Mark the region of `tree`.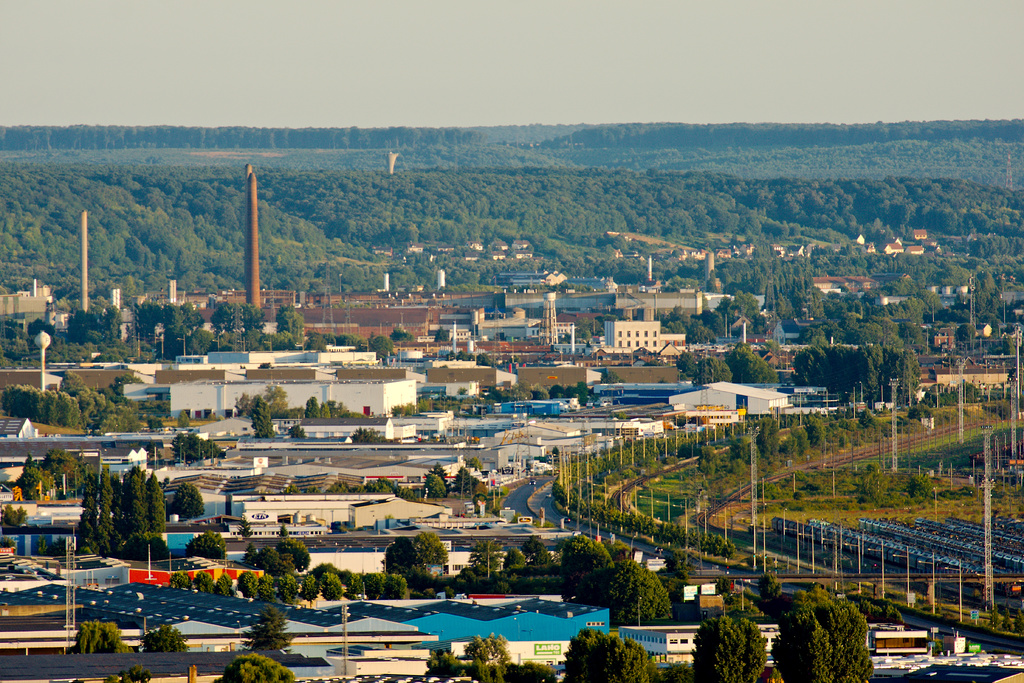
Region: (left=134, top=620, right=195, bottom=655).
